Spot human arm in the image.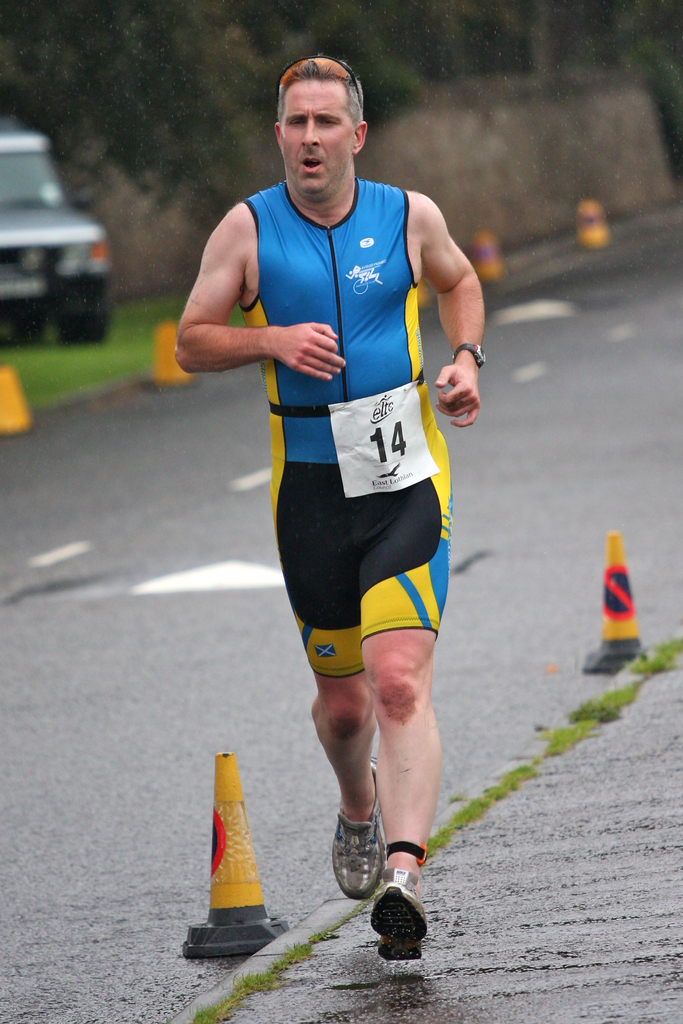
human arm found at 176,207,307,401.
